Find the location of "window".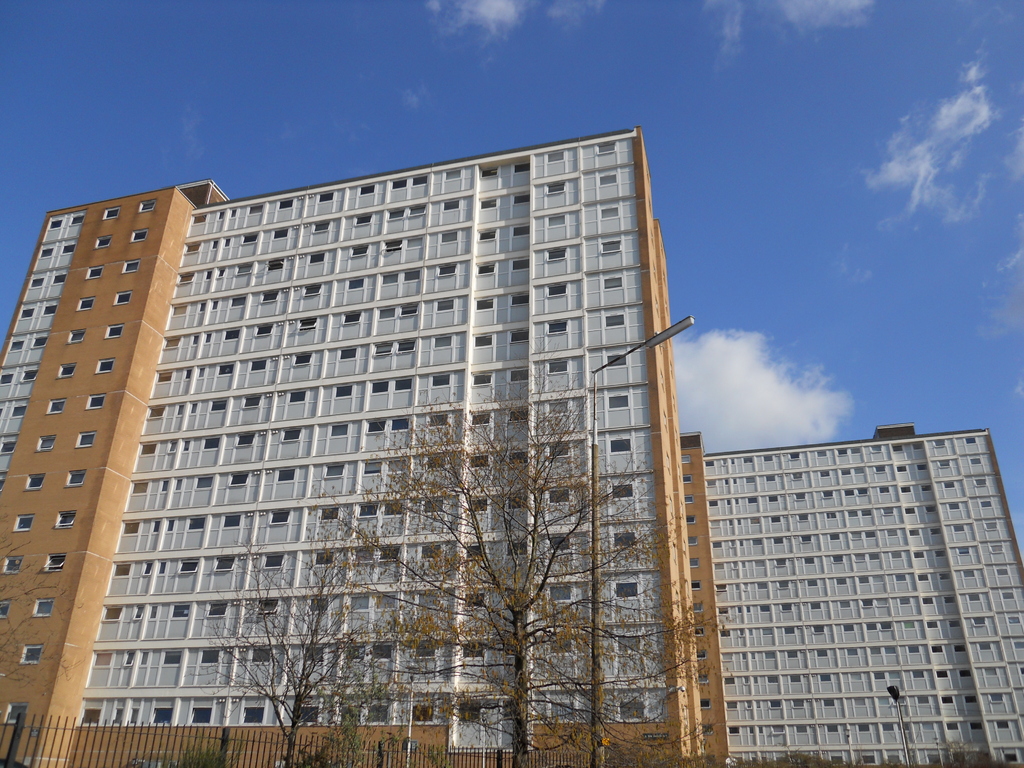
Location: locate(940, 461, 951, 467).
